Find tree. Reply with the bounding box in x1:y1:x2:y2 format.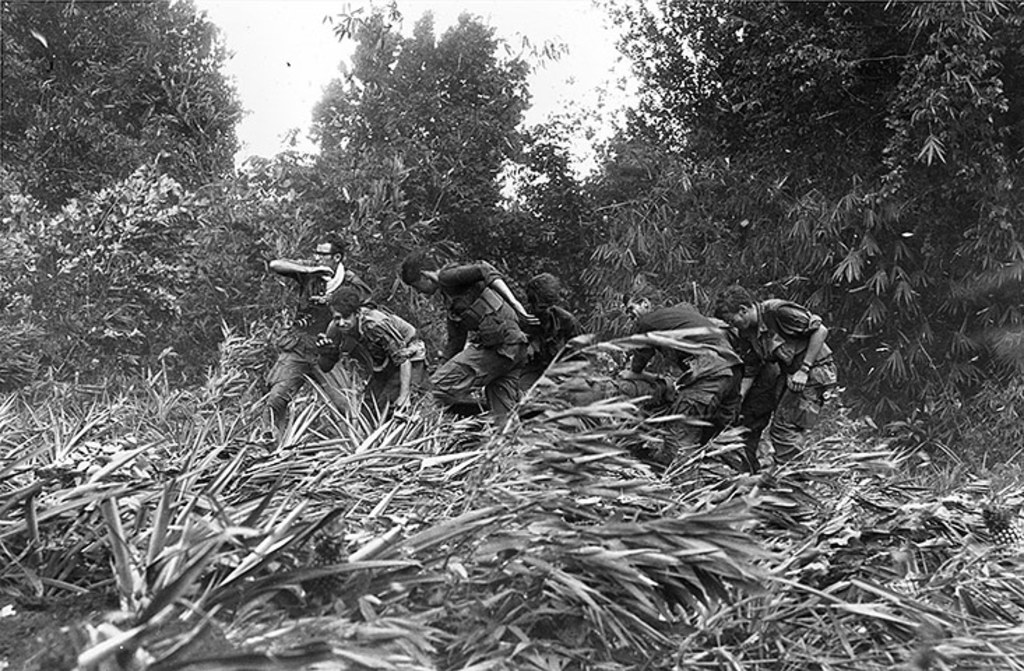
321:0:1023:421.
